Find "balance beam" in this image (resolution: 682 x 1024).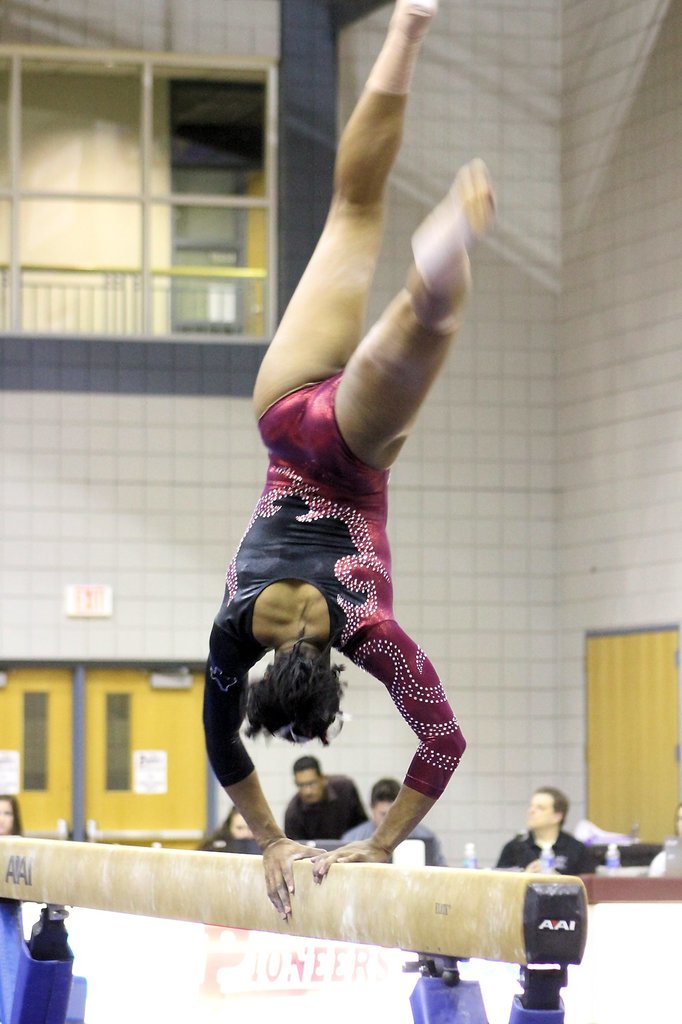
{"left": 0, "top": 835, "right": 587, "bottom": 965}.
